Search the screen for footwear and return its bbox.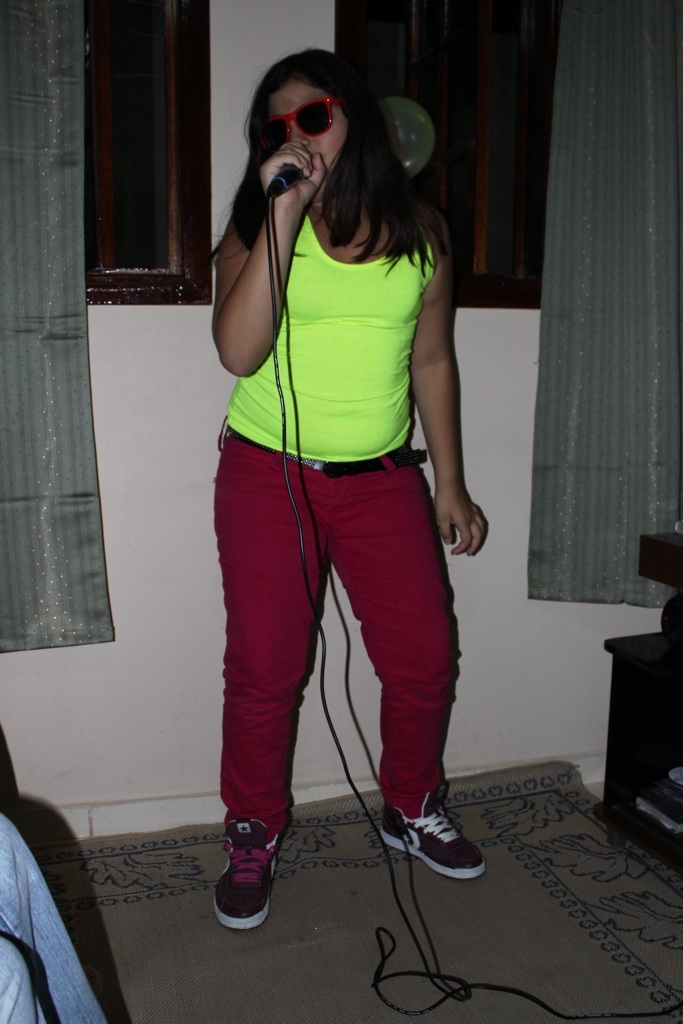
Found: (210, 818, 284, 932).
